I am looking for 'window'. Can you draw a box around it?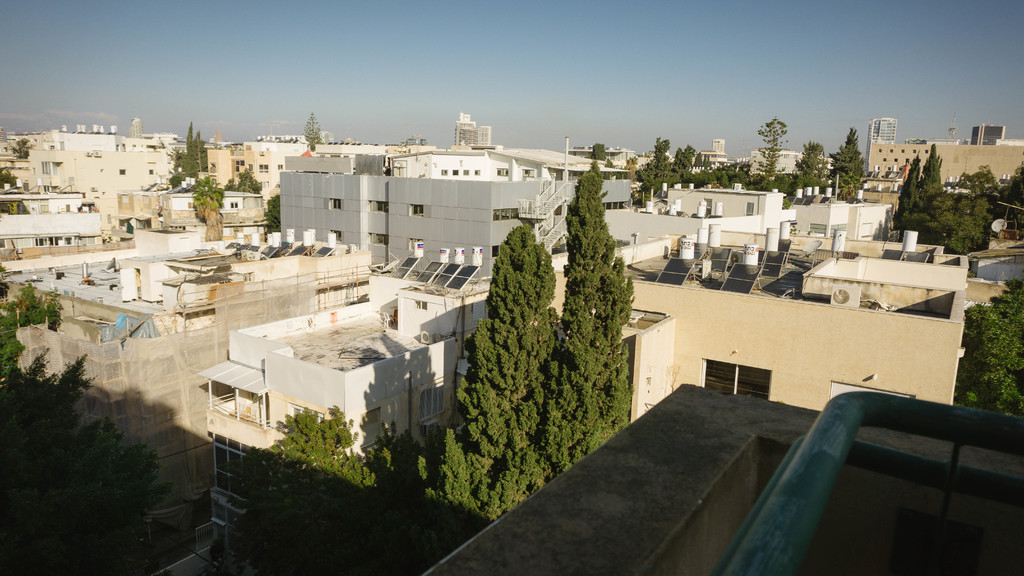
Sure, the bounding box is box(273, 163, 284, 170).
